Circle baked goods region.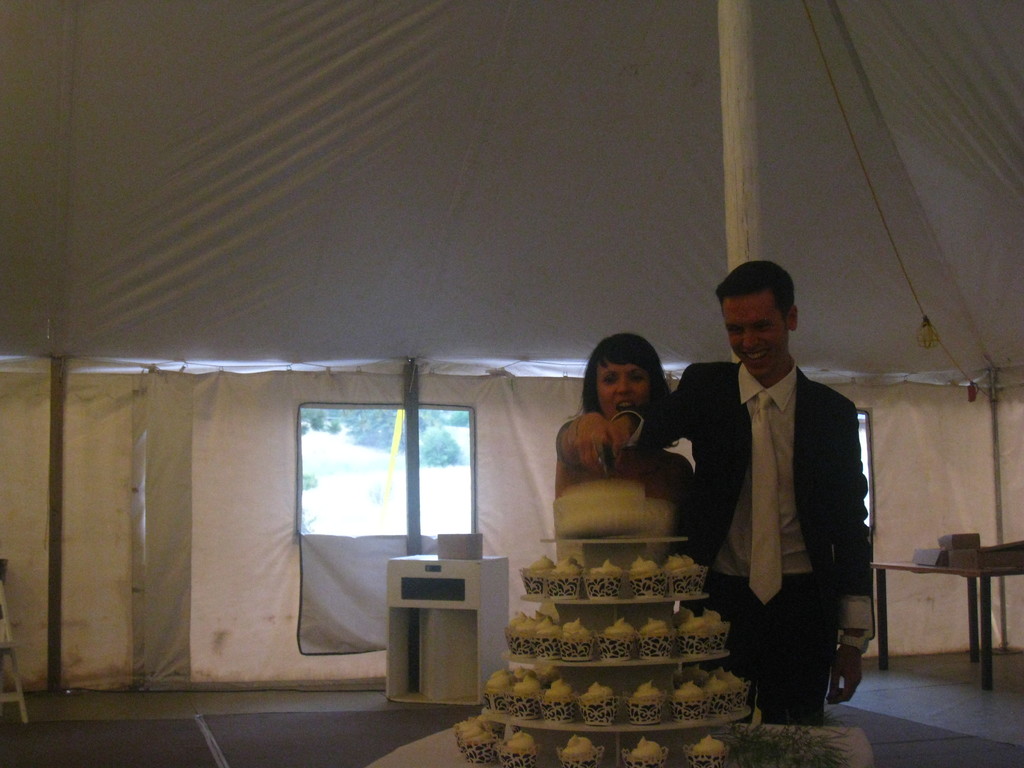
Region: <region>552, 733, 608, 767</region>.
